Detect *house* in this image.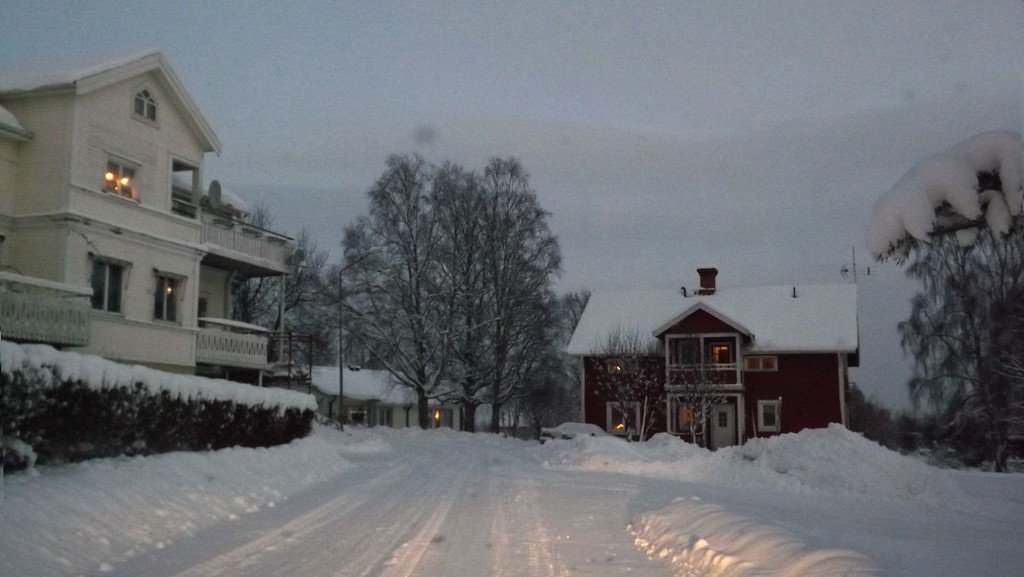
Detection: 561:266:860:444.
